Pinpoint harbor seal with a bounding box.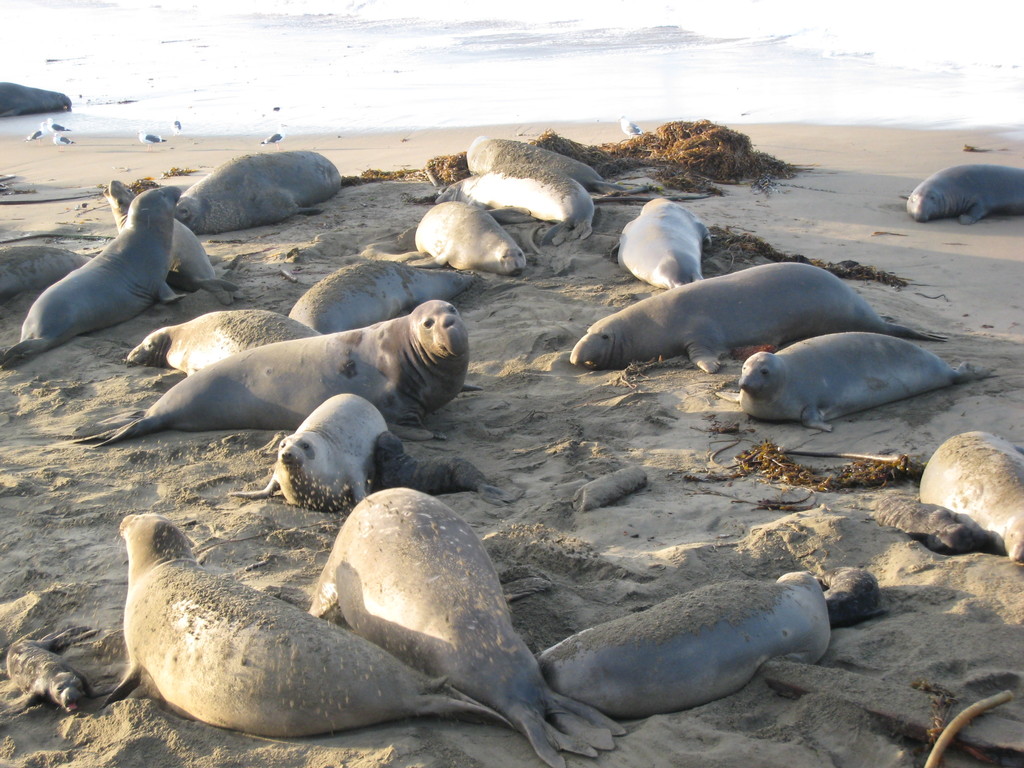
6:625:91:718.
